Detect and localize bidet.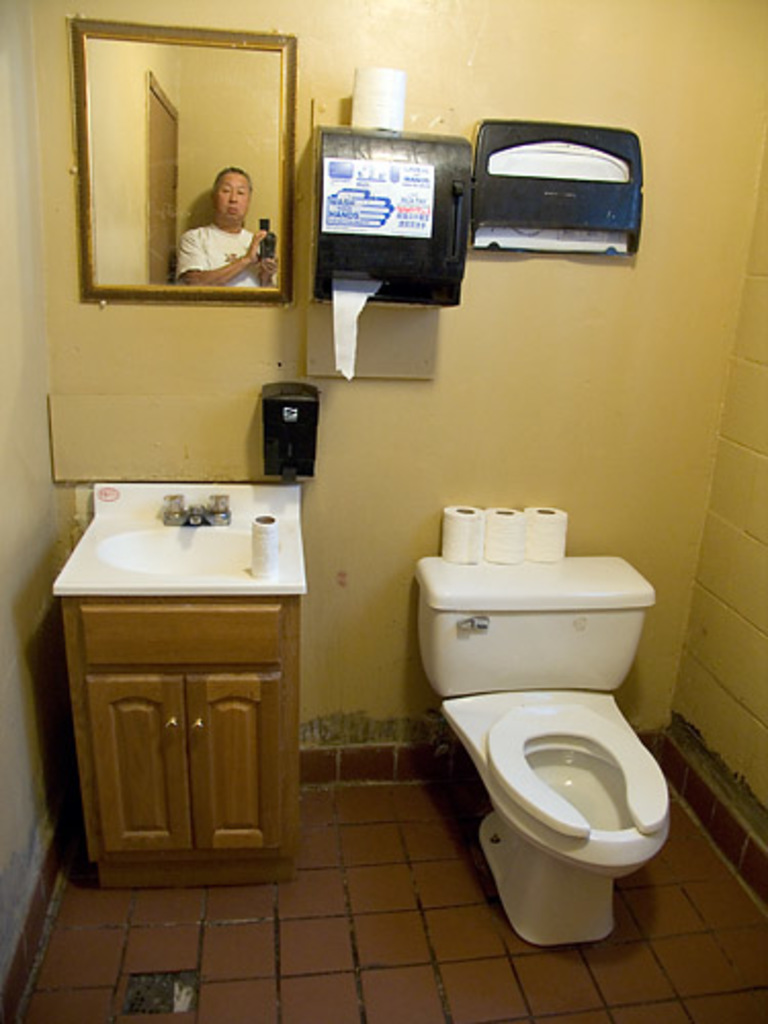
Localized at 483,709,674,946.
